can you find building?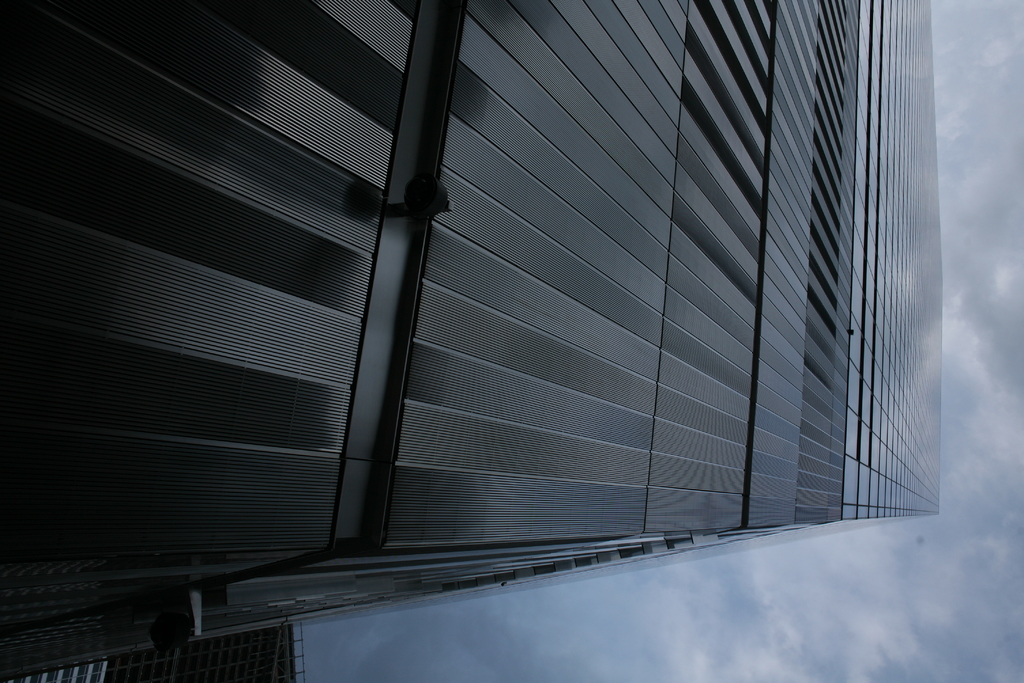
Yes, bounding box: x1=5, y1=0, x2=944, y2=680.
